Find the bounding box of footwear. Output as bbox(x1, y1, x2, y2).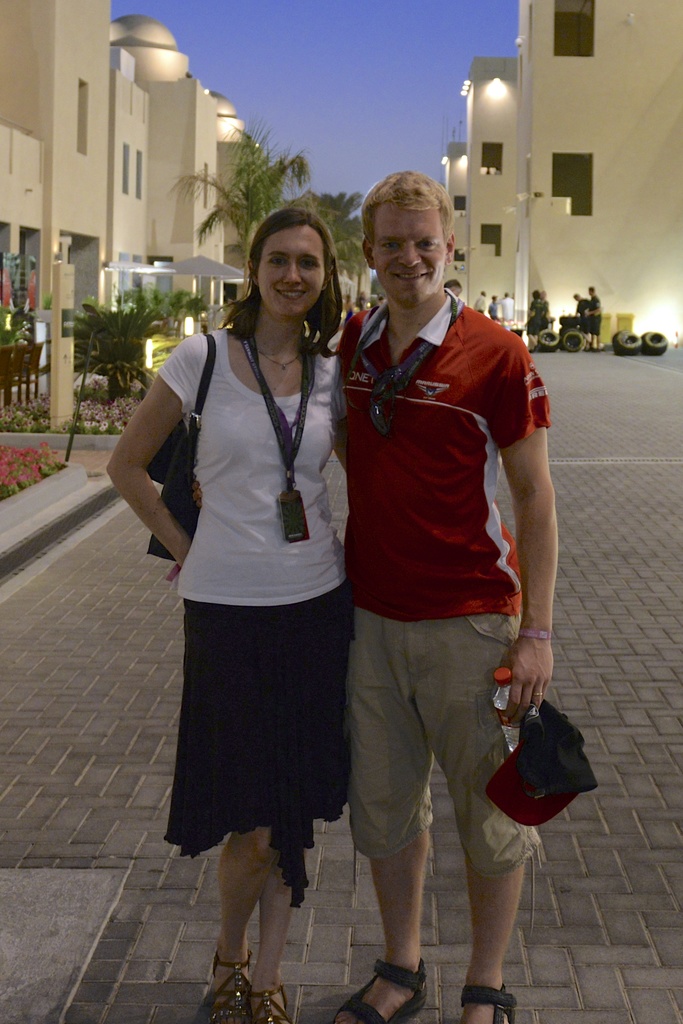
bbox(464, 984, 522, 1023).
